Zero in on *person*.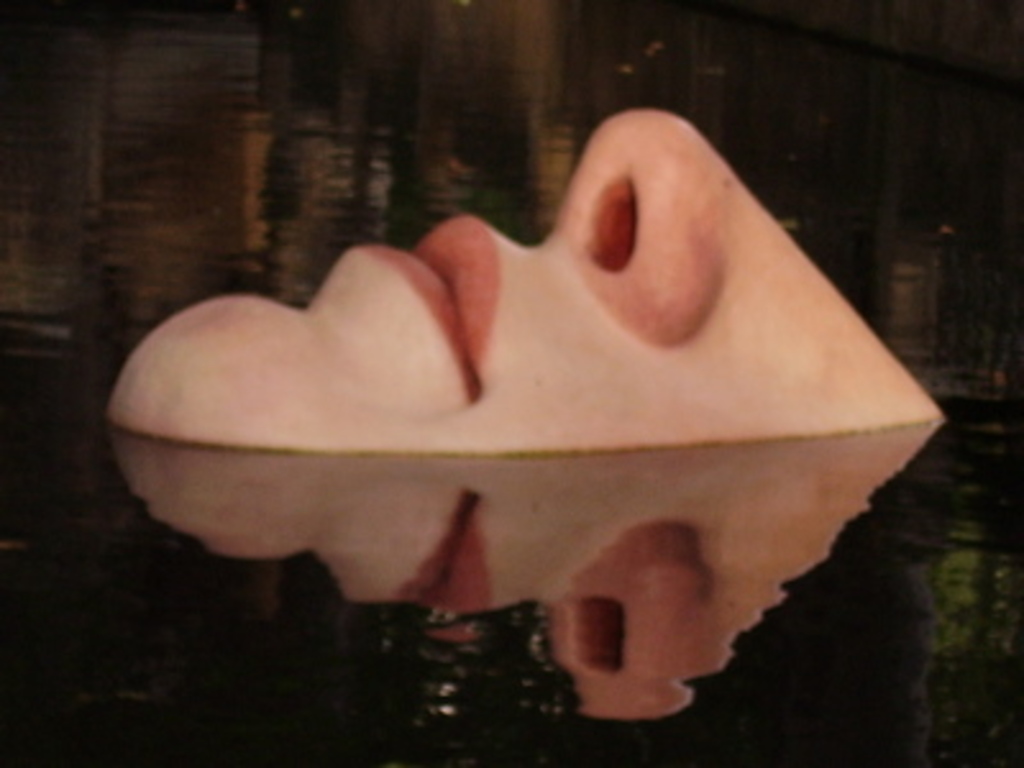
Zeroed in: box=[115, 95, 934, 456].
